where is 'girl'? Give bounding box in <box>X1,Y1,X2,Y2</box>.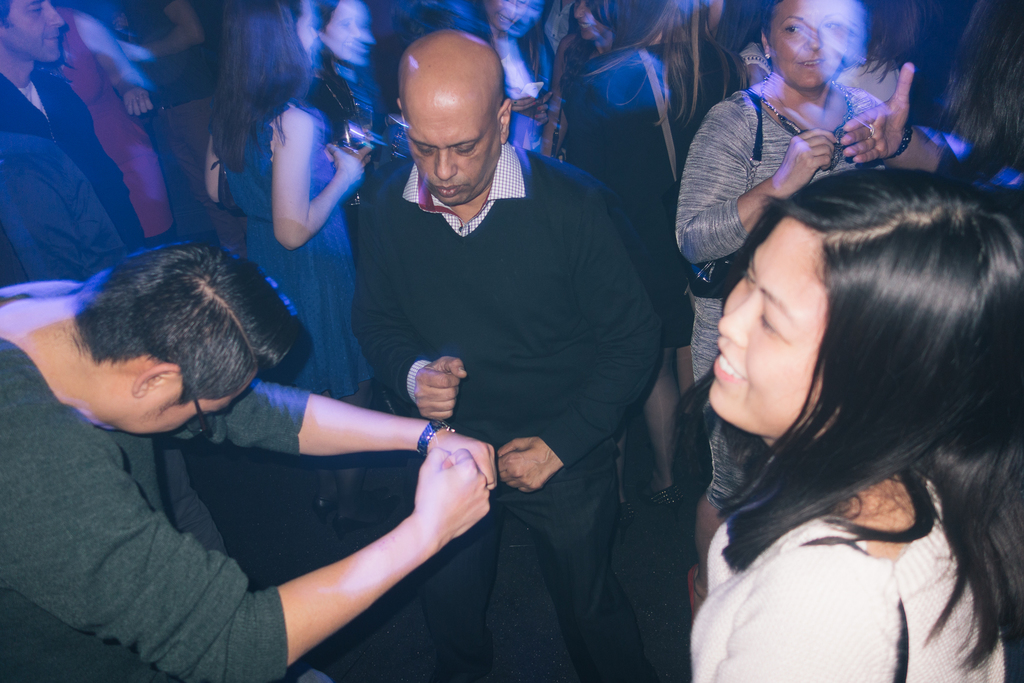
<box>688,168,1023,682</box>.
